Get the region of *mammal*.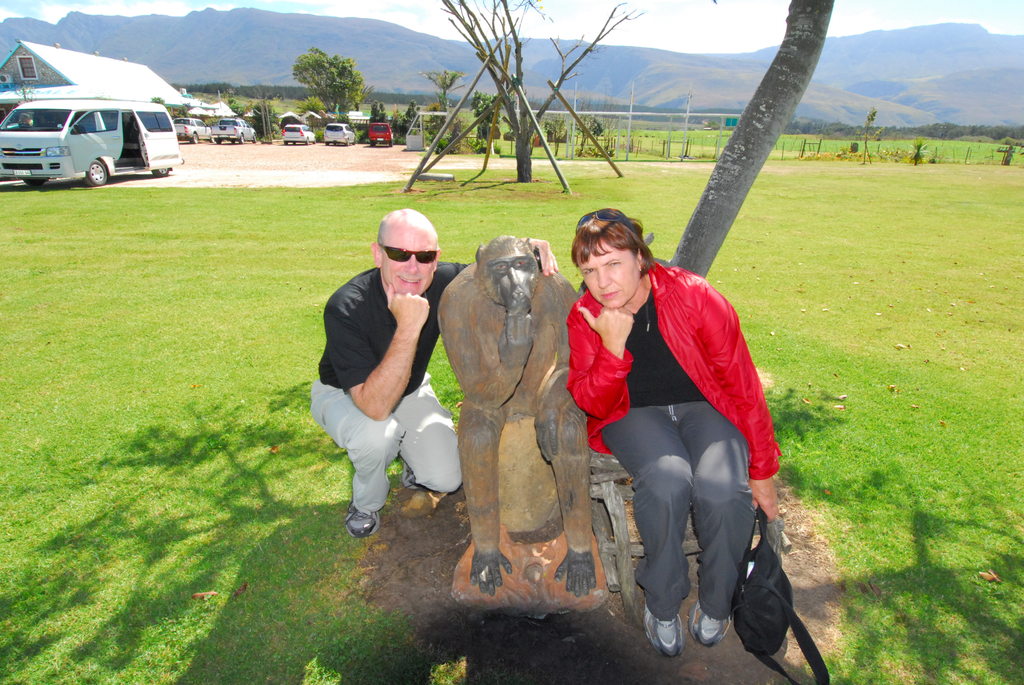
bbox(436, 236, 596, 602).
